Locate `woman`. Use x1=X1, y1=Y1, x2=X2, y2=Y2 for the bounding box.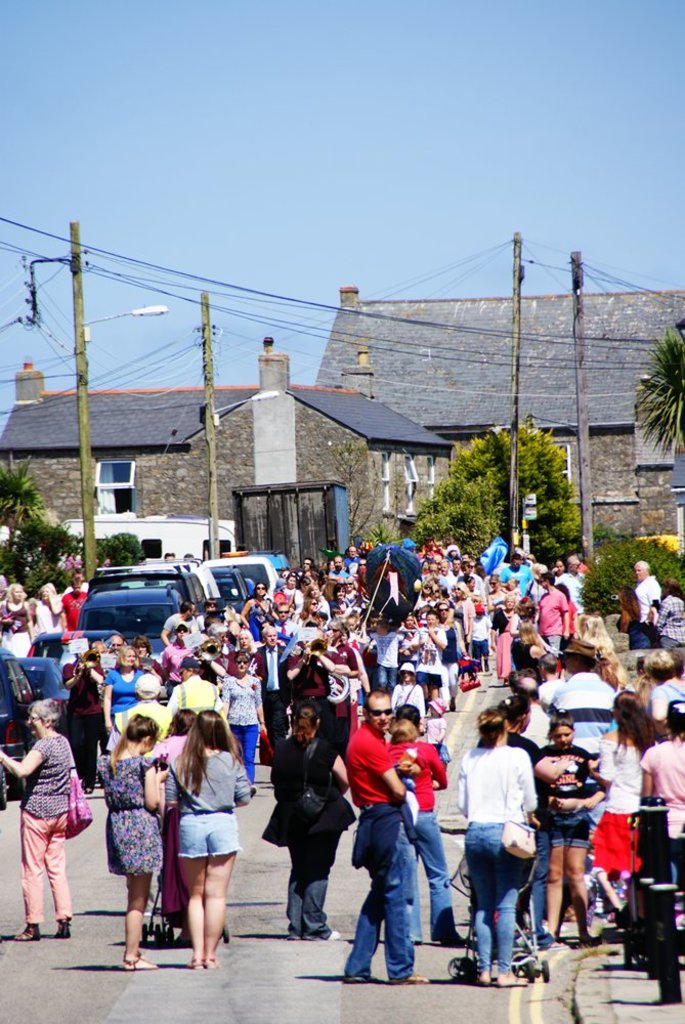
x1=448, y1=581, x2=477, y2=660.
